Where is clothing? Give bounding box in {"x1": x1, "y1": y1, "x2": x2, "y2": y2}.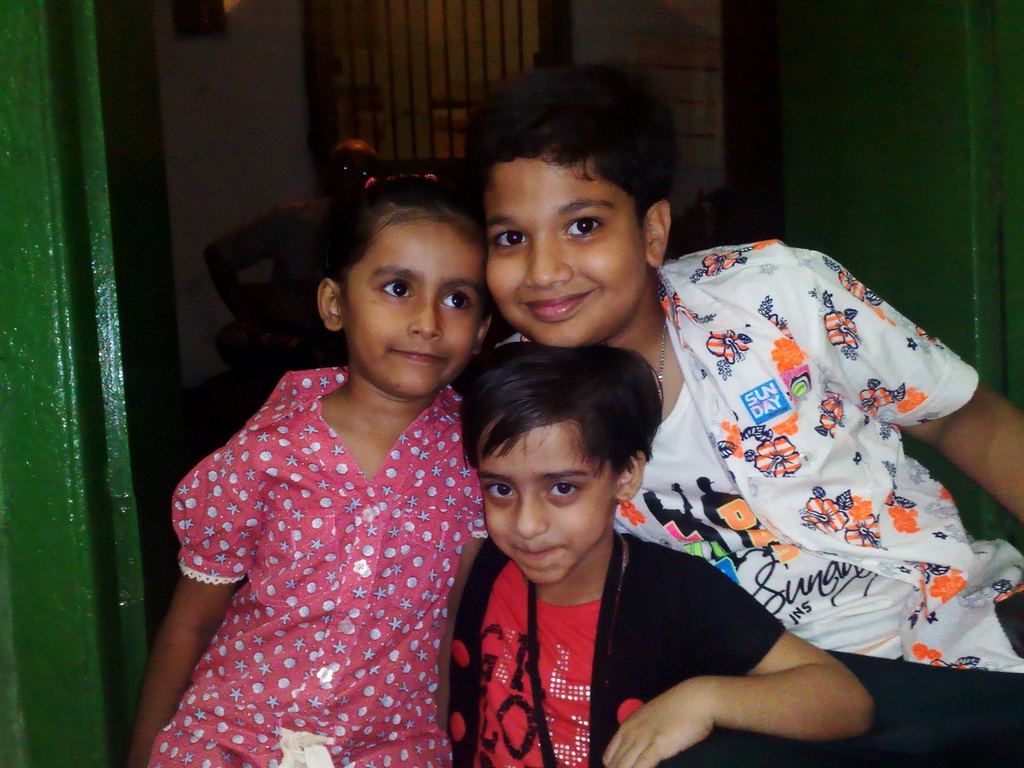
{"x1": 160, "y1": 351, "x2": 488, "y2": 766}.
